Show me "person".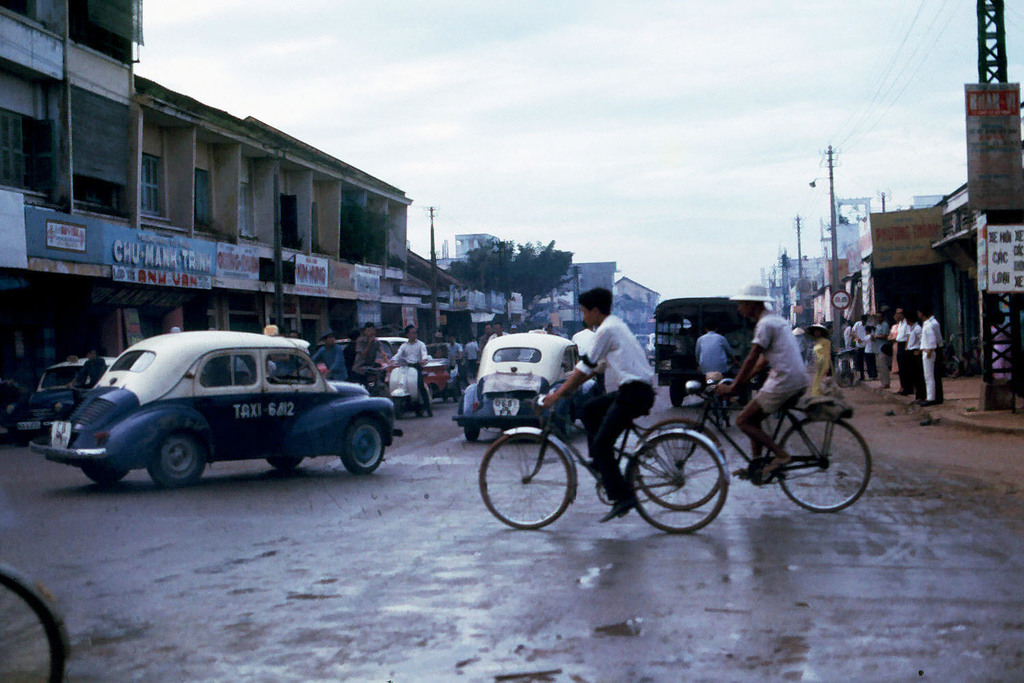
"person" is here: region(911, 311, 924, 404).
